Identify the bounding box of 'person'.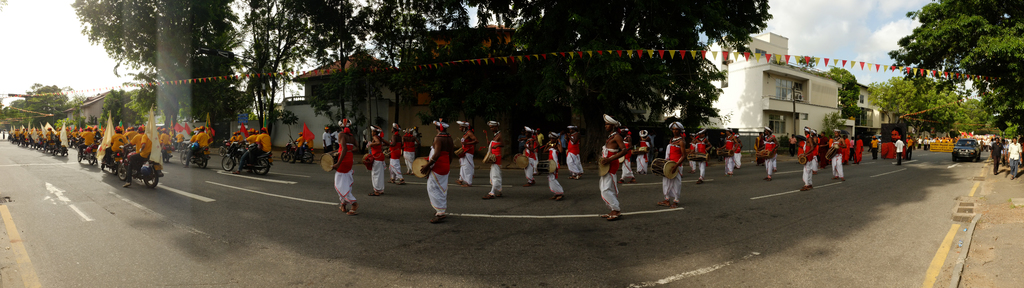
(left=456, top=122, right=474, bottom=186).
